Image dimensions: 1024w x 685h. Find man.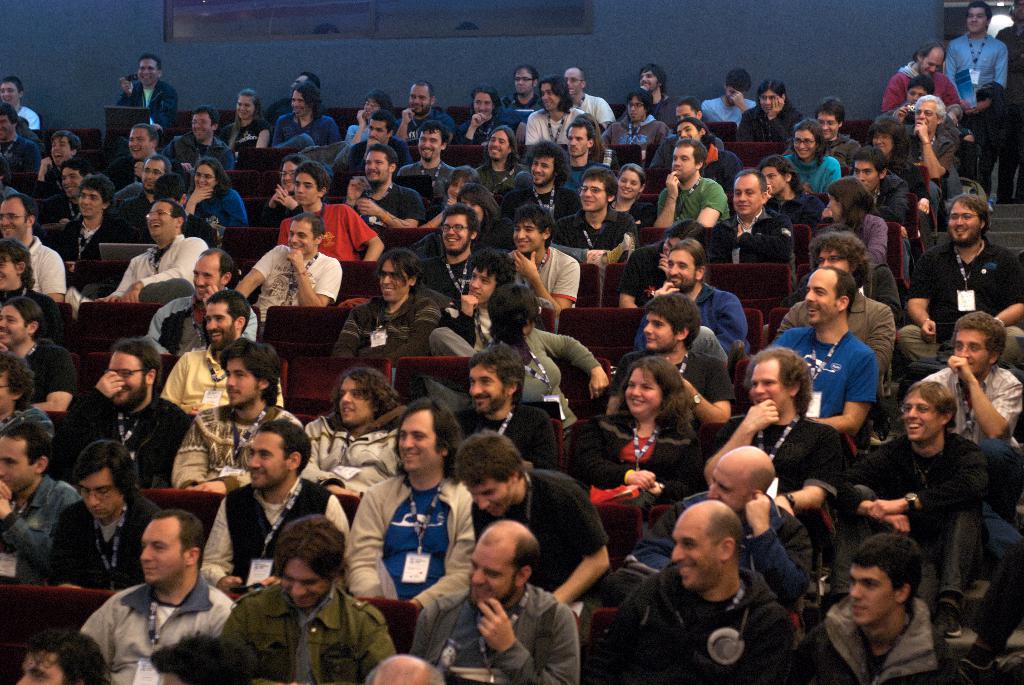
x1=12 y1=629 x2=106 y2=684.
